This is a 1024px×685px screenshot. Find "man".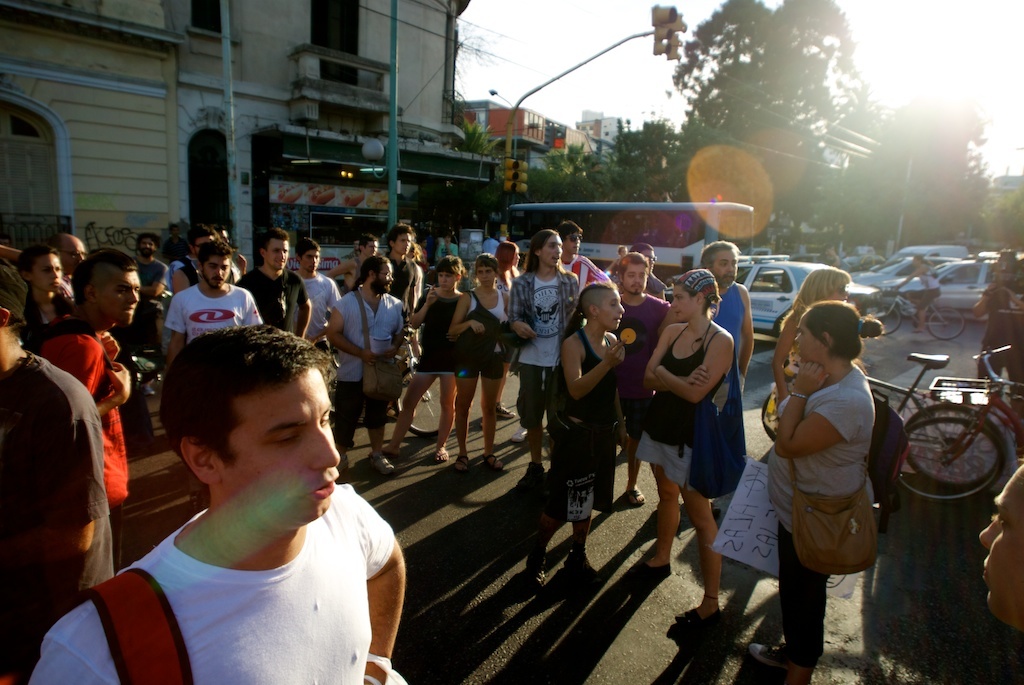
Bounding box: [162, 236, 270, 356].
